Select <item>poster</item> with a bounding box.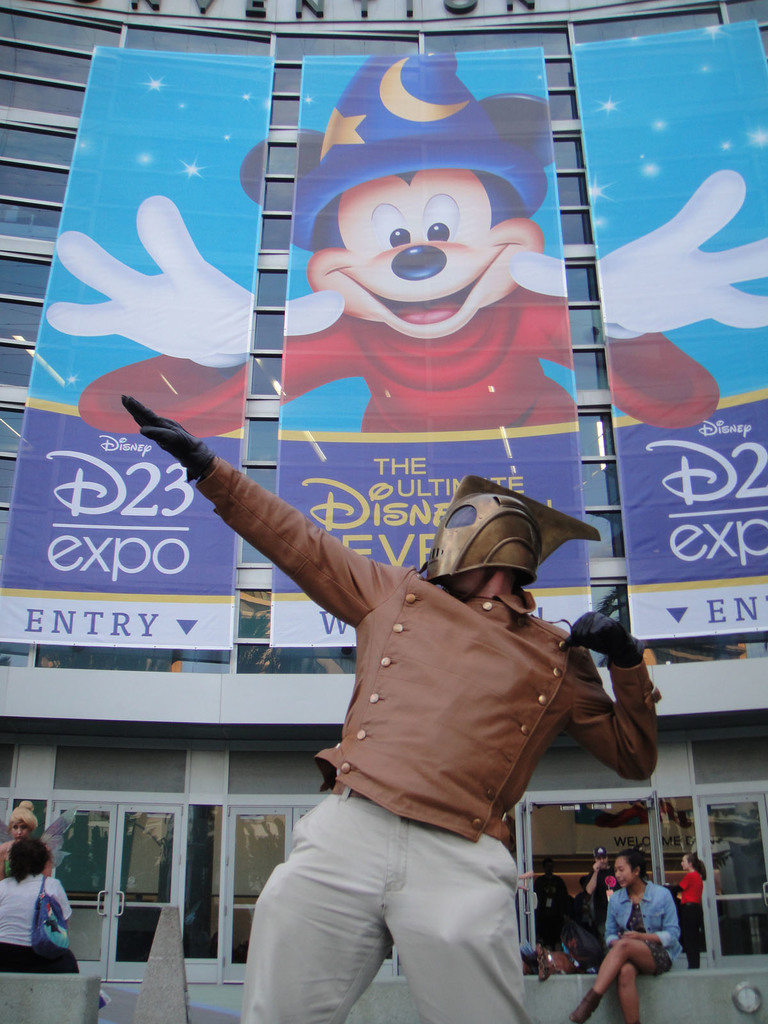
<box>568,19,767,644</box>.
